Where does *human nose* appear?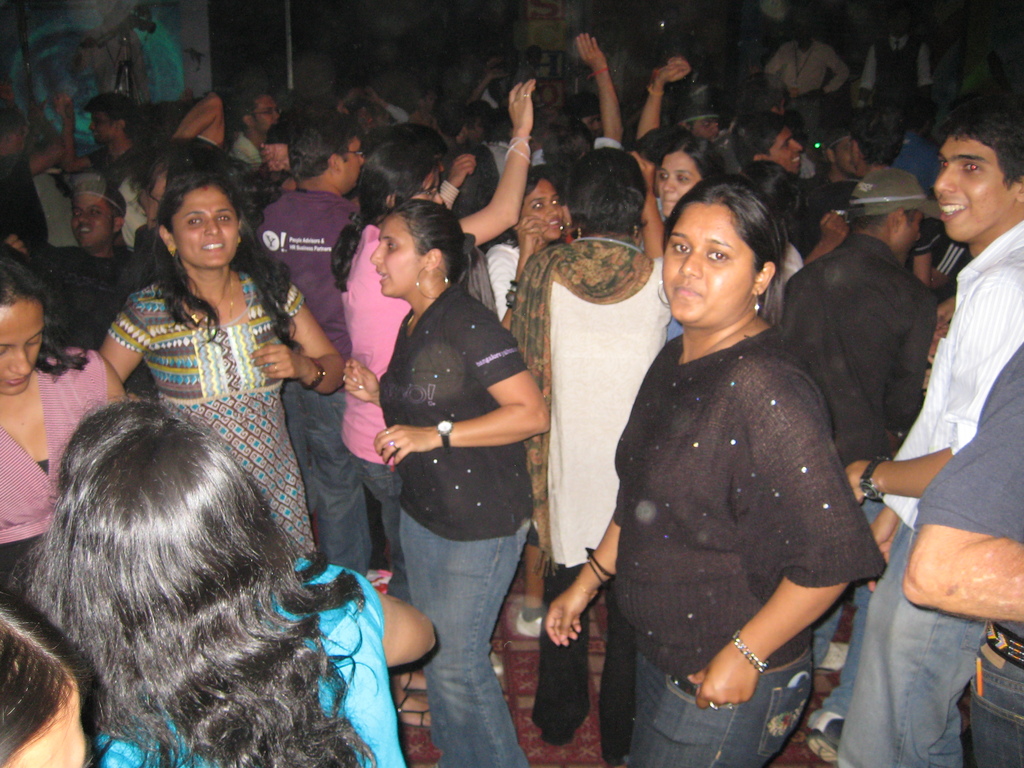
Appears at 938 159 957 191.
